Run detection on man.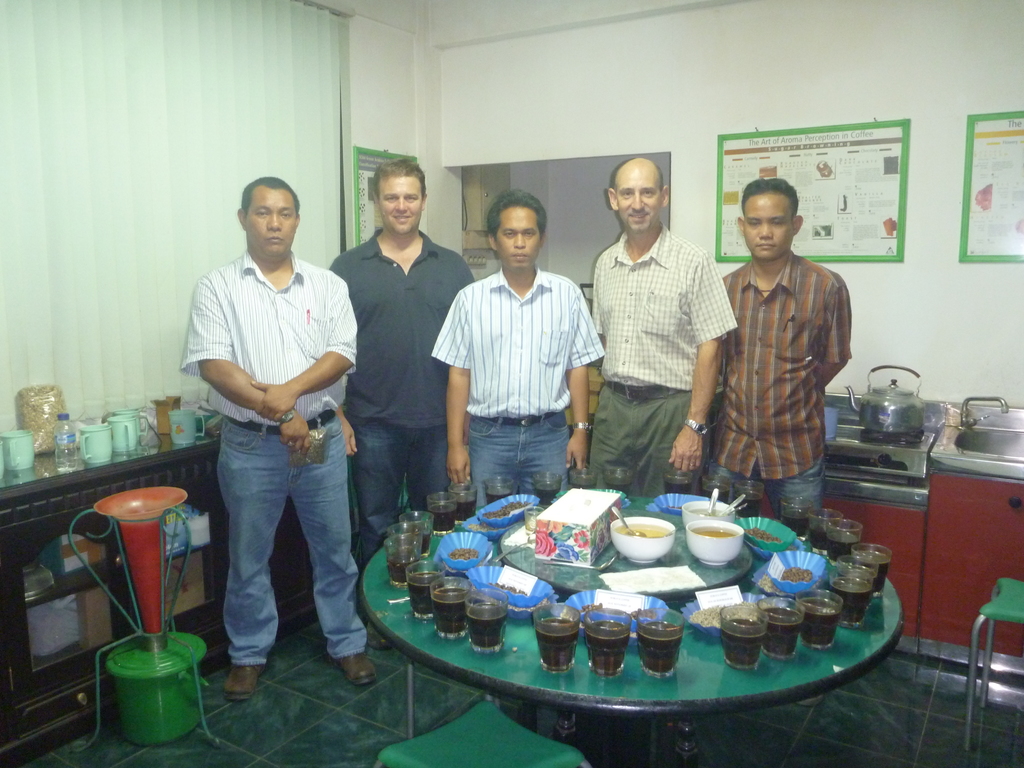
Result: (177, 178, 378, 700).
